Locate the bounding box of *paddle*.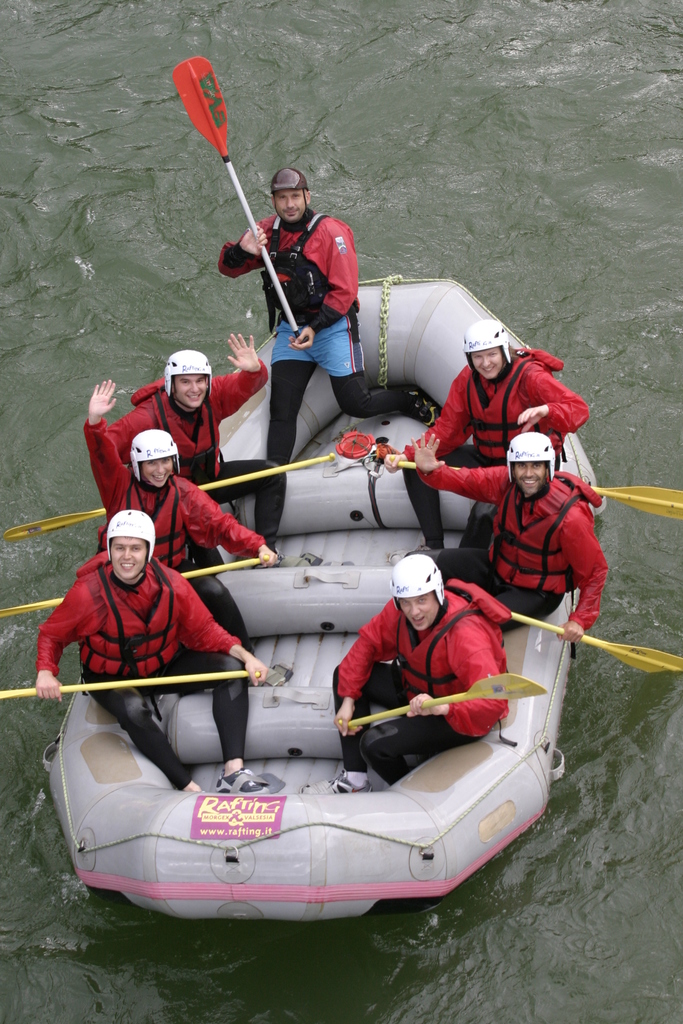
Bounding box: region(170, 56, 299, 339).
